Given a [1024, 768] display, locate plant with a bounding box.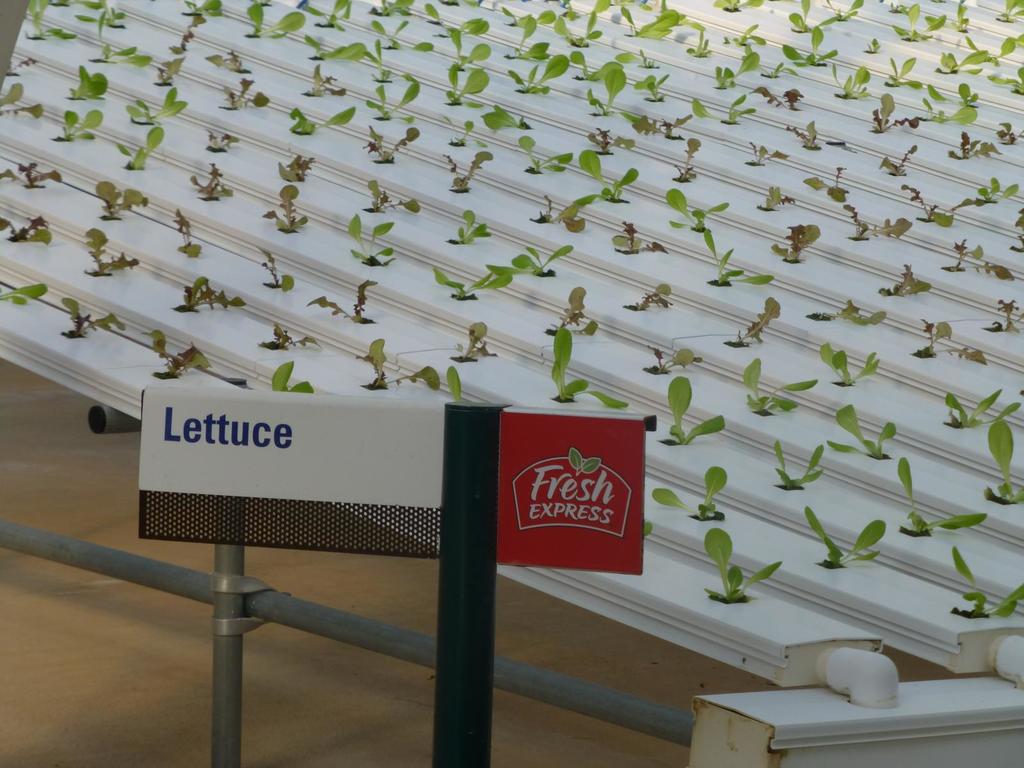
Located: 0 82 44 119.
